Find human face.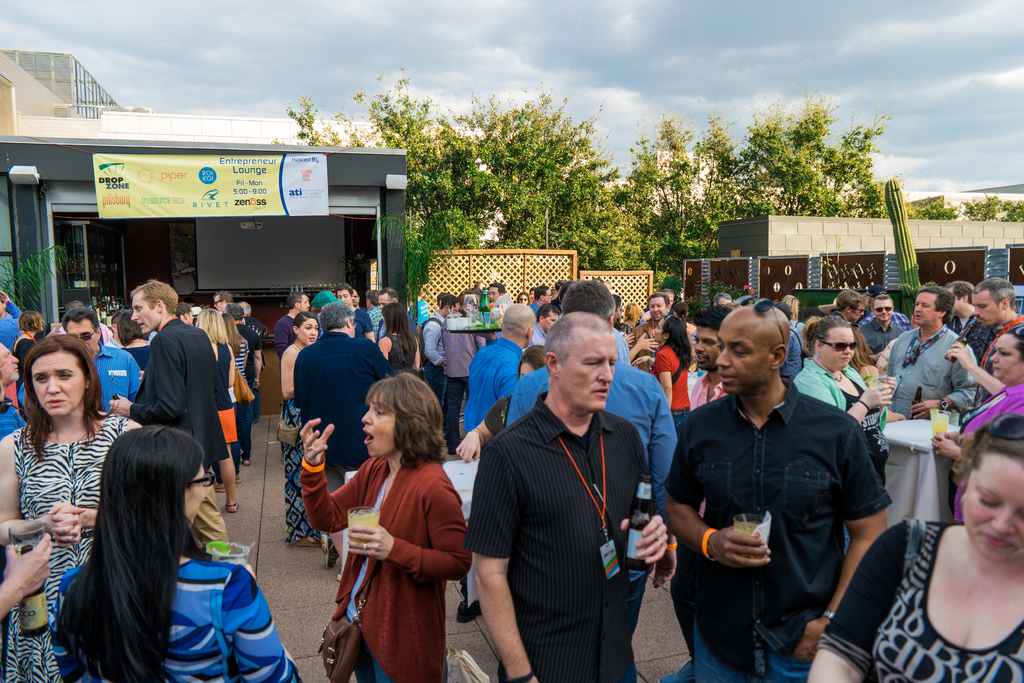
<region>0, 343, 19, 380</region>.
